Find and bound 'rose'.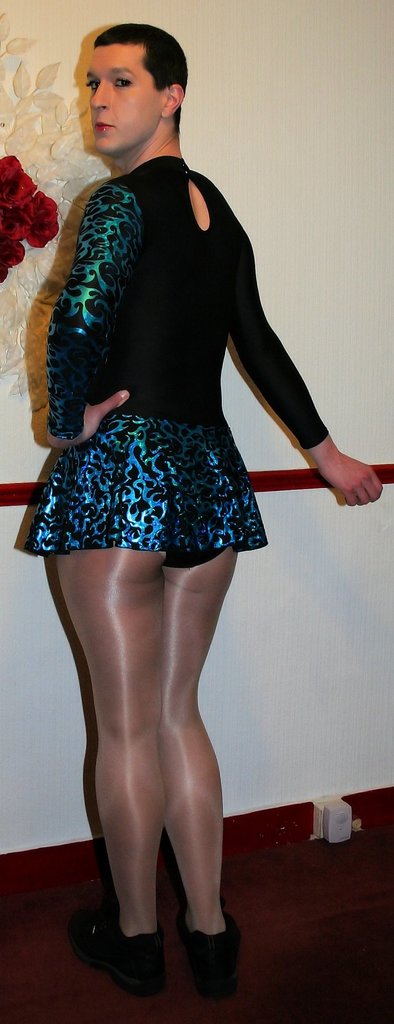
Bound: 22 192 63 250.
